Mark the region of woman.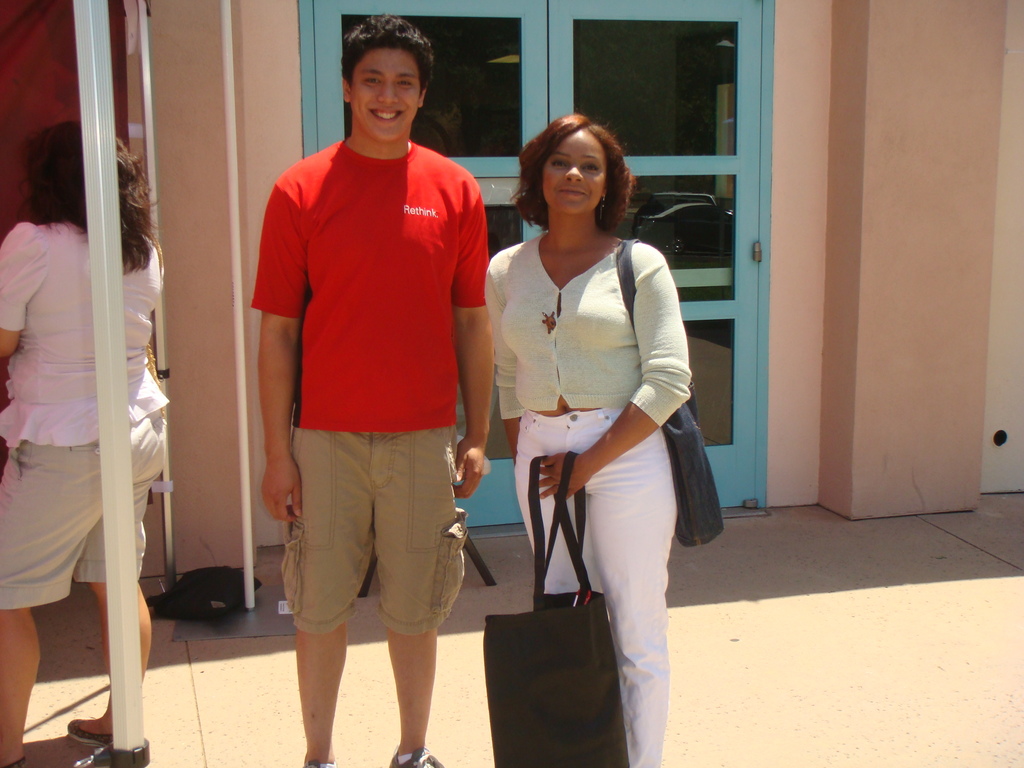
Region: Rect(484, 74, 702, 767).
